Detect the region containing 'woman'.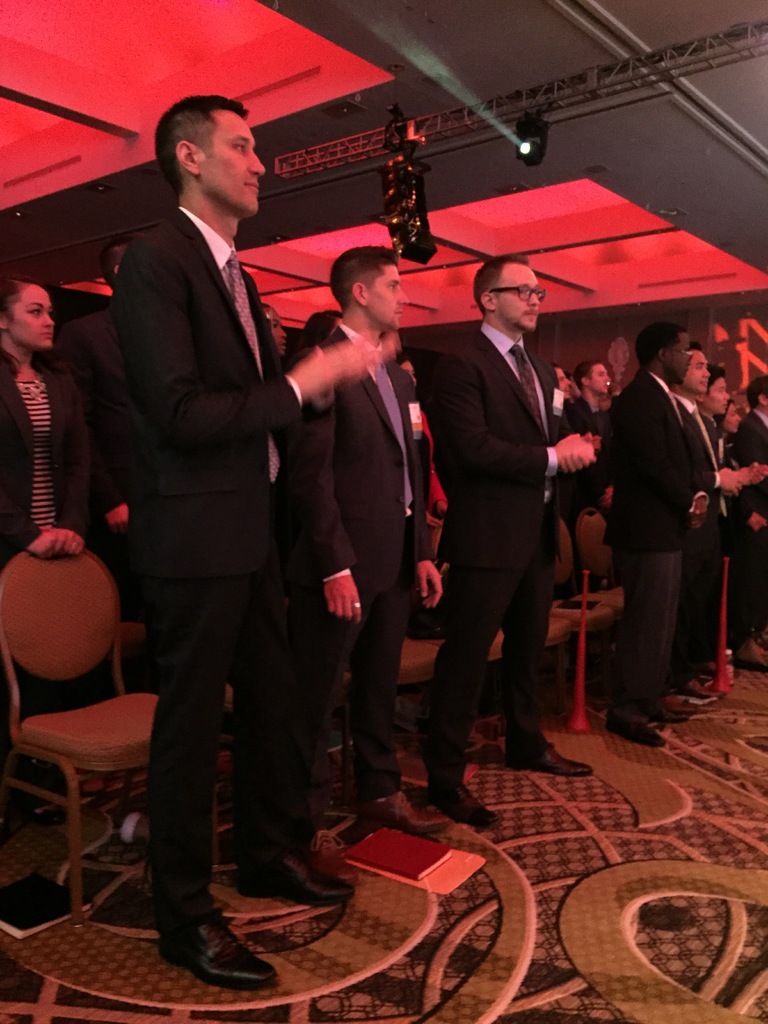
(717, 404, 765, 675).
